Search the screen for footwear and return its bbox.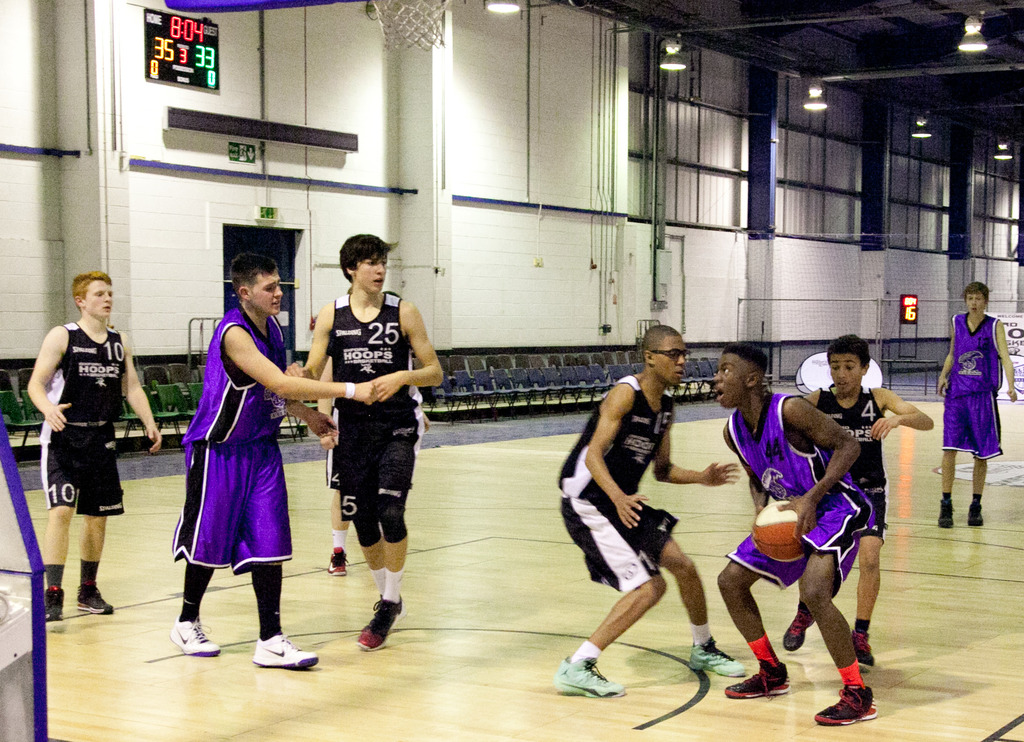
Found: left=854, top=625, right=874, bottom=672.
